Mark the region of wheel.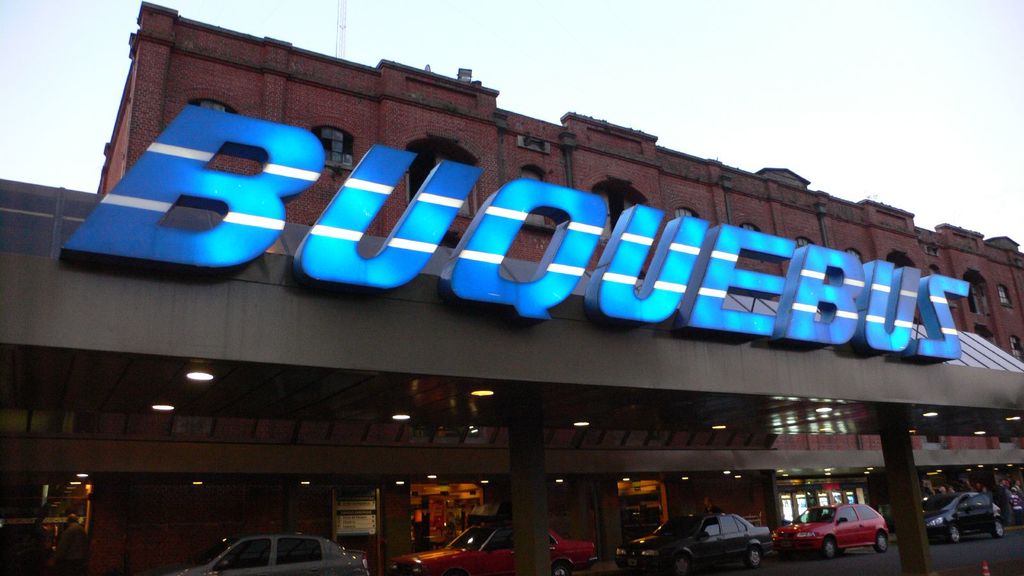
Region: rect(875, 534, 888, 552).
